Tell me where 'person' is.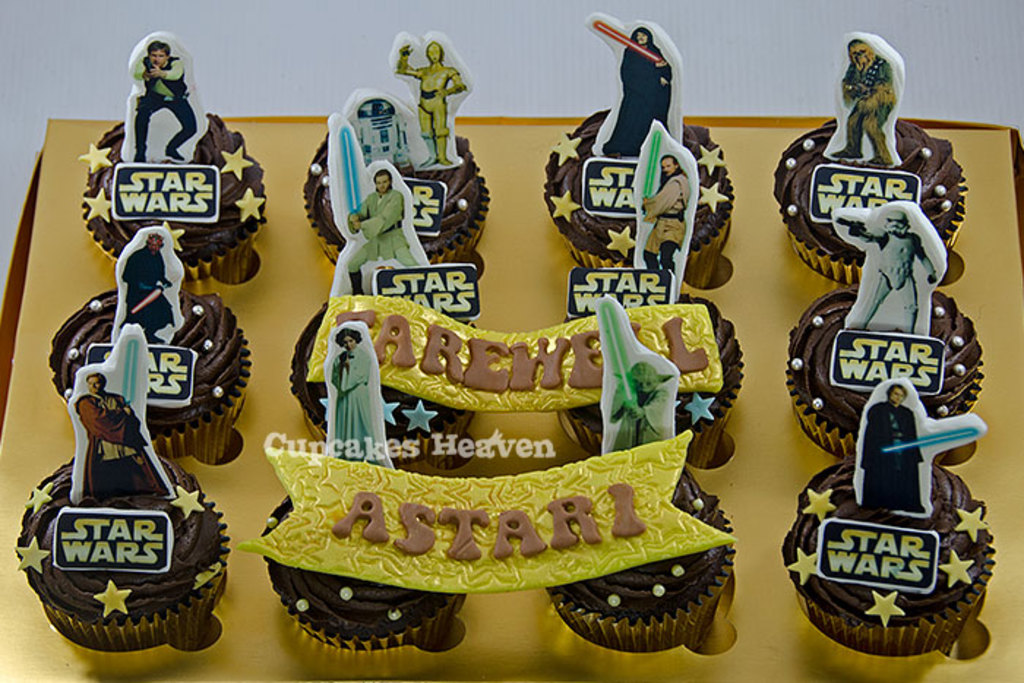
'person' is at <bbox>607, 352, 671, 448</bbox>.
